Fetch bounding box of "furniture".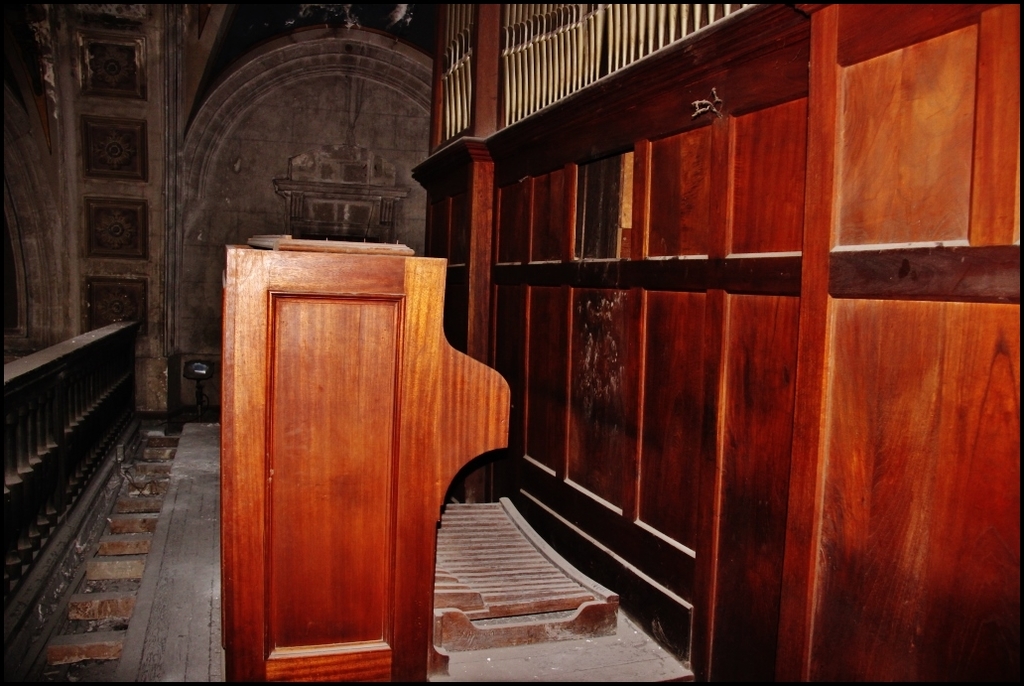
Bbox: (221,240,511,685).
